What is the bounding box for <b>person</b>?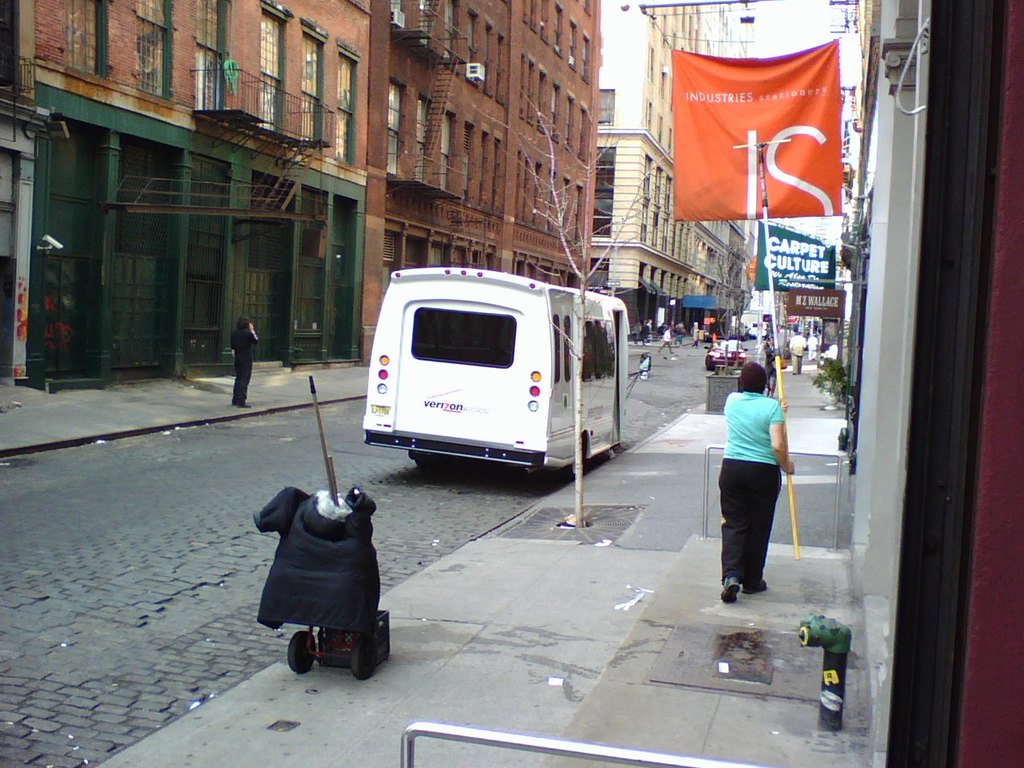
crop(633, 324, 641, 342).
